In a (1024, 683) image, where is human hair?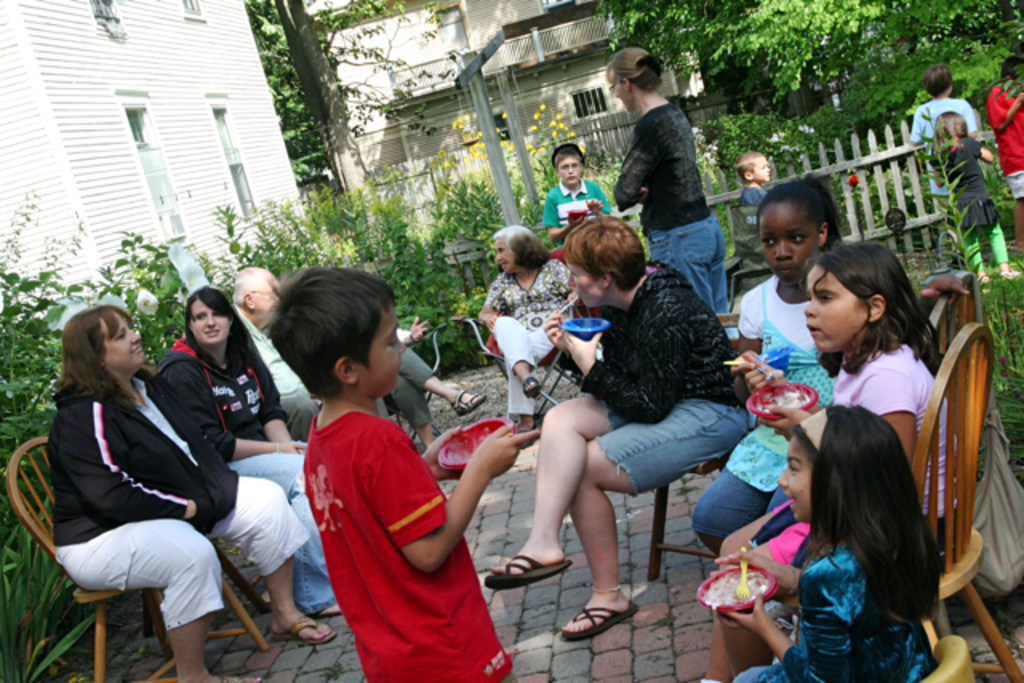
182/288/278/405.
